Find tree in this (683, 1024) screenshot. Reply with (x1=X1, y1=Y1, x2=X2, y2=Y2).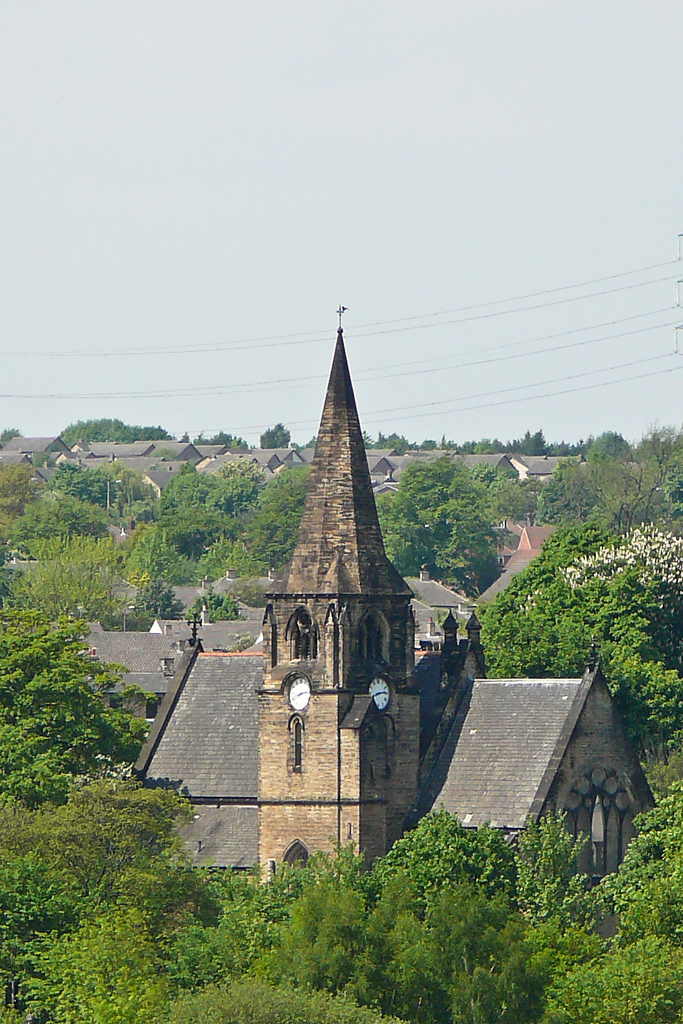
(x1=639, y1=416, x2=682, y2=534).
